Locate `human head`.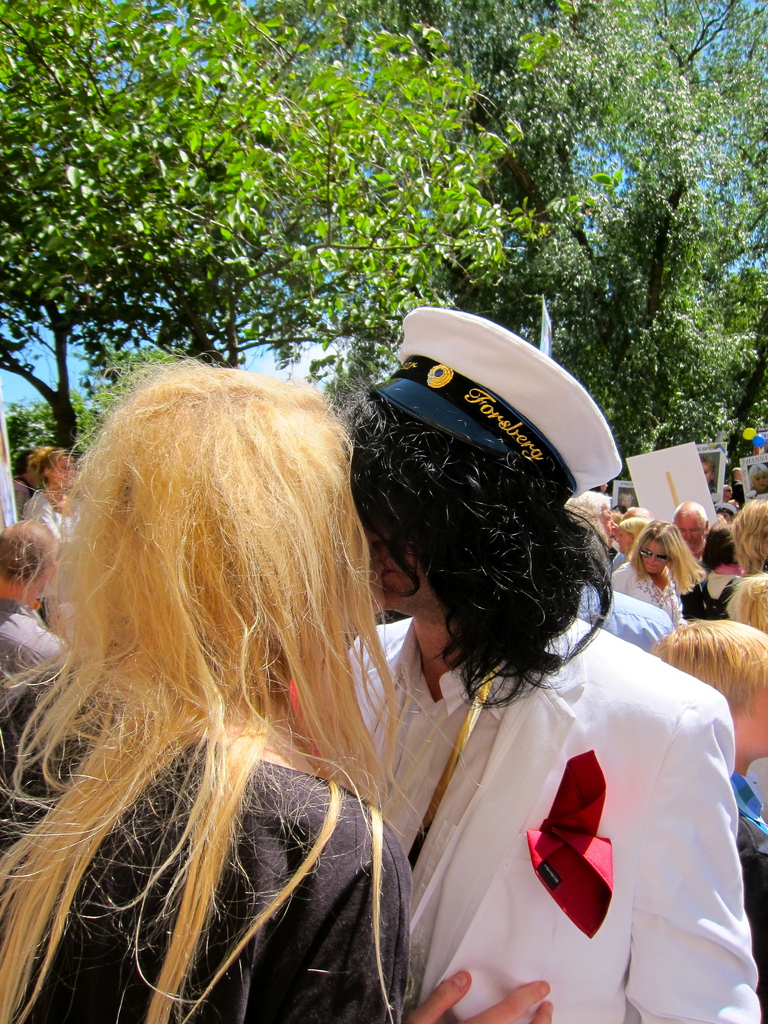
Bounding box: 674, 498, 703, 550.
